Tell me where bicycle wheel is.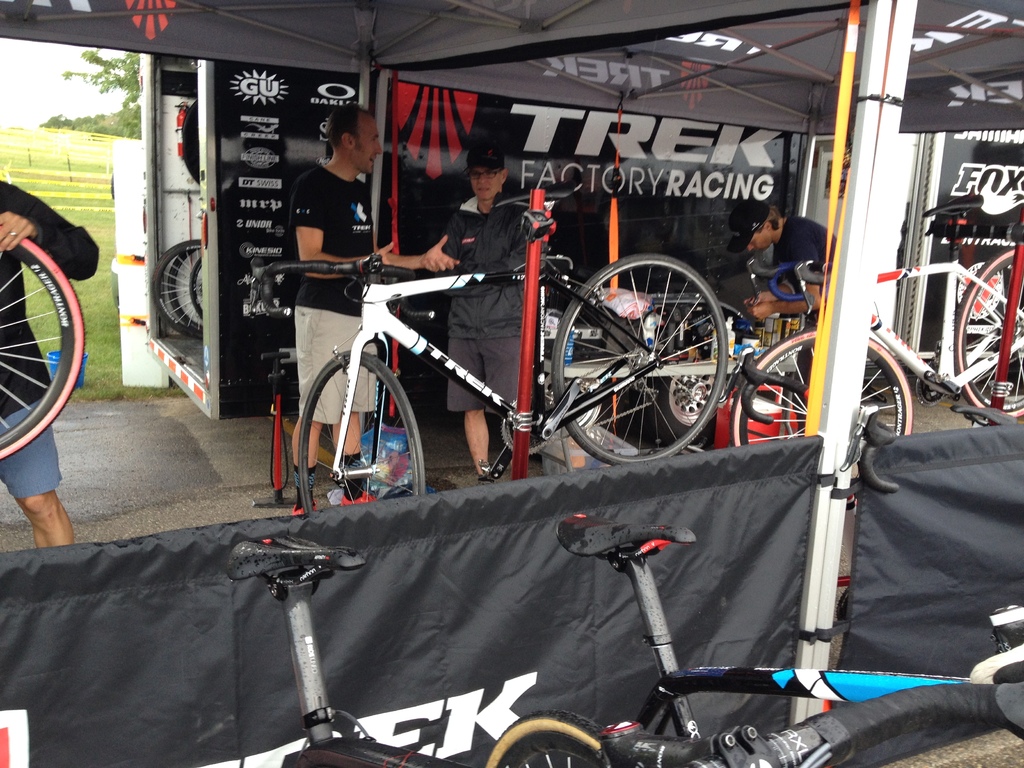
bicycle wheel is at [x1=538, y1=260, x2=737, y2=476].
